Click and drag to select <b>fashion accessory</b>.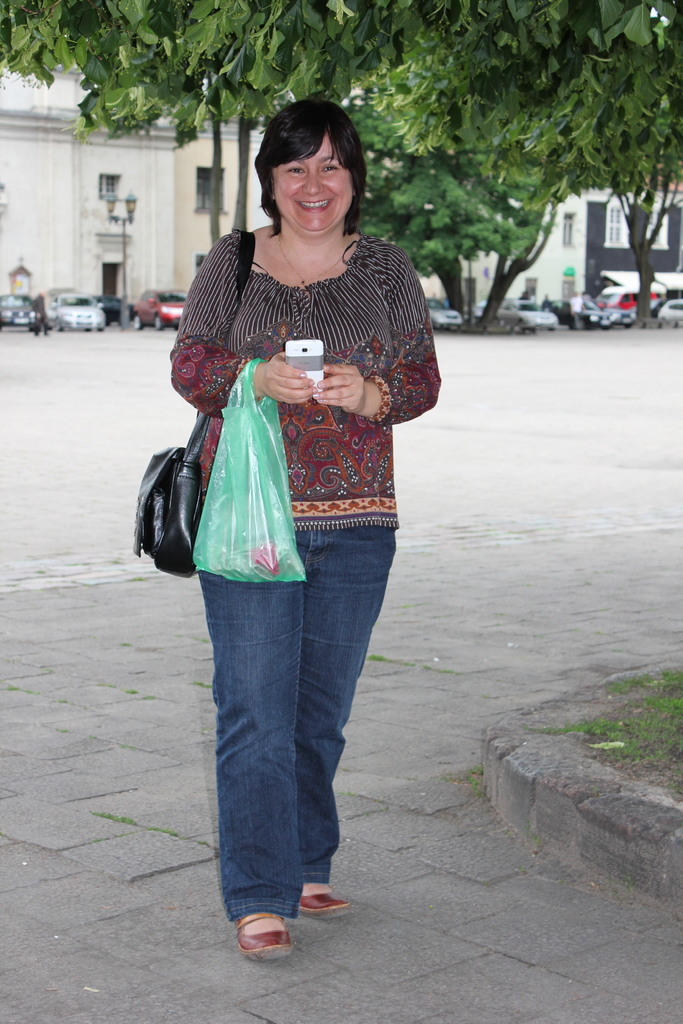
Selection: <region>135, 227, 258, 579</region>.
